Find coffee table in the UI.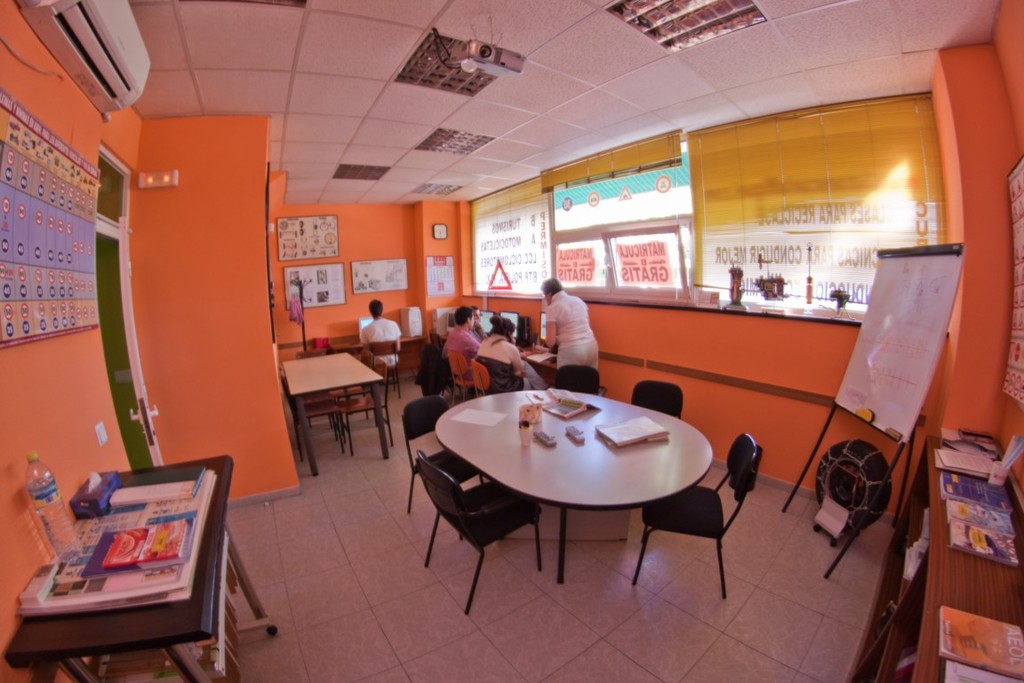
UI element at (276, 356, 388, 478).
